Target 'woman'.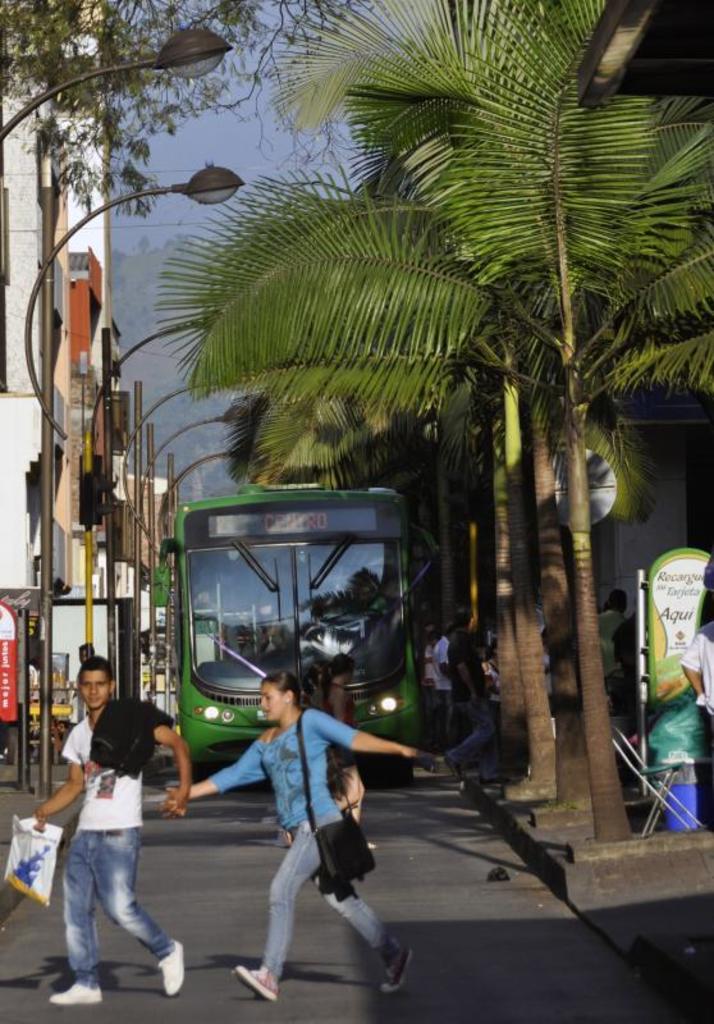
Target region: {"left": 210, "top": 644, "right": 406, "bottom": 993}.
